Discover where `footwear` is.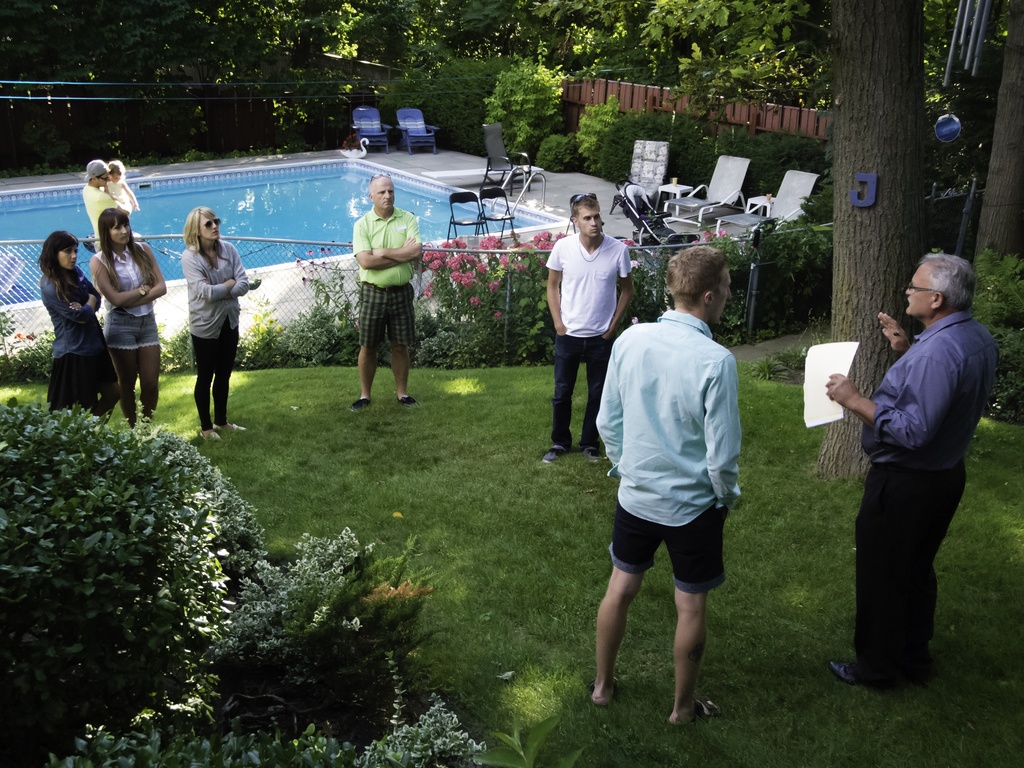
Discovered at 691 698 724 728.
